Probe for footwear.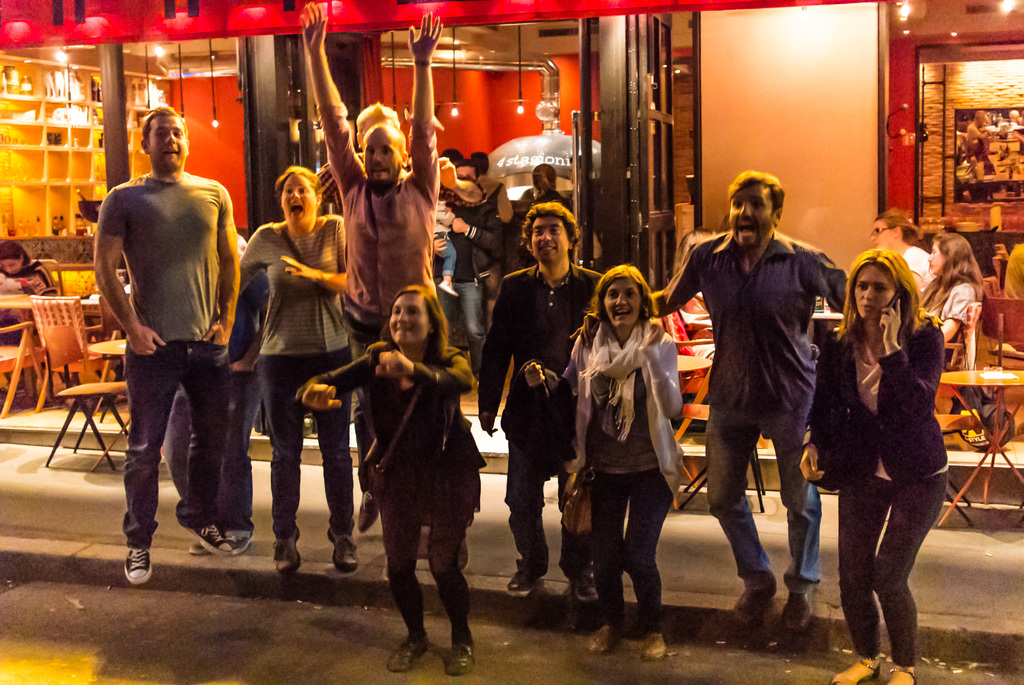
Probe result: x1=353, y1=487, x2=371, y2=539.
